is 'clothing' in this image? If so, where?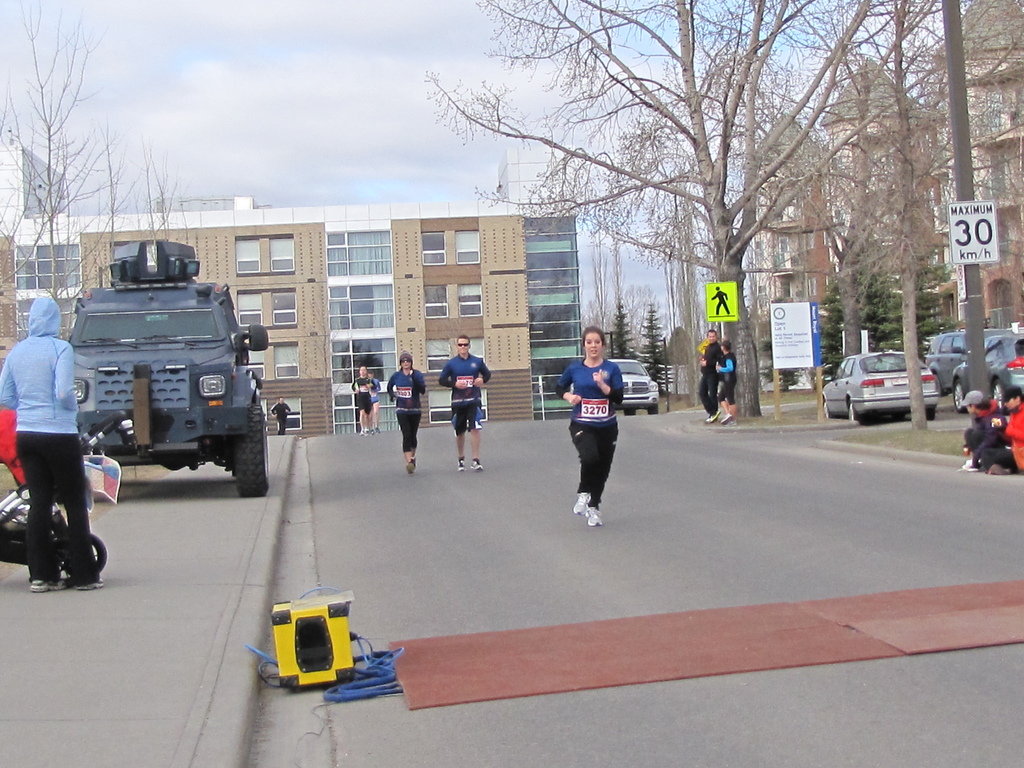
Yes, at bbox=(385, 365, 420, 457).
